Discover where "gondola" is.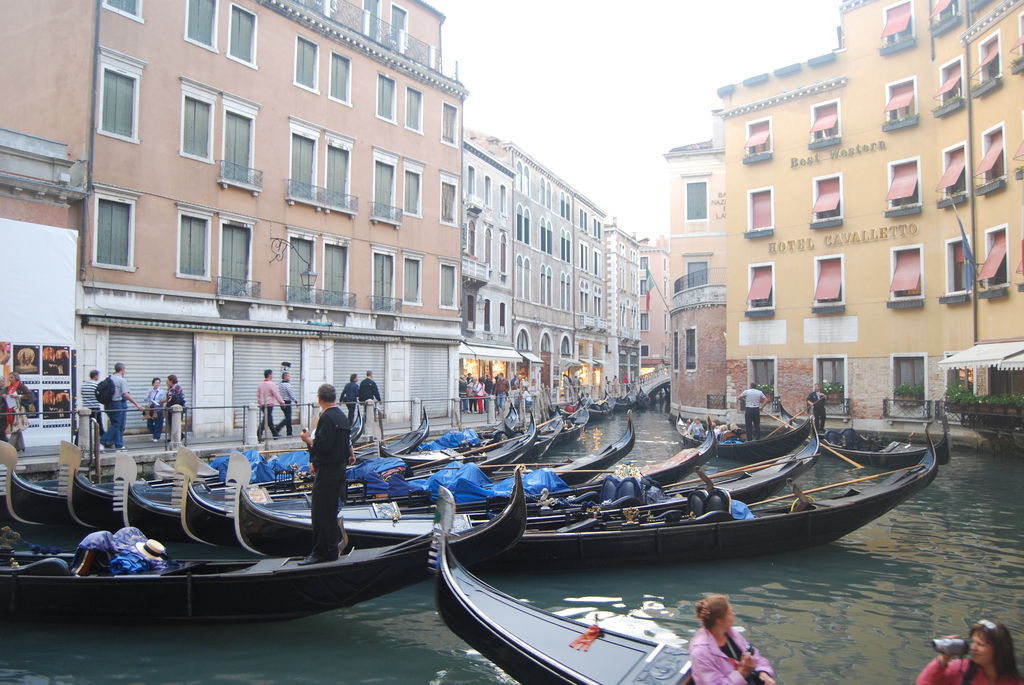
Discovered at [left=548, top=401, right=613, bottom=422].
